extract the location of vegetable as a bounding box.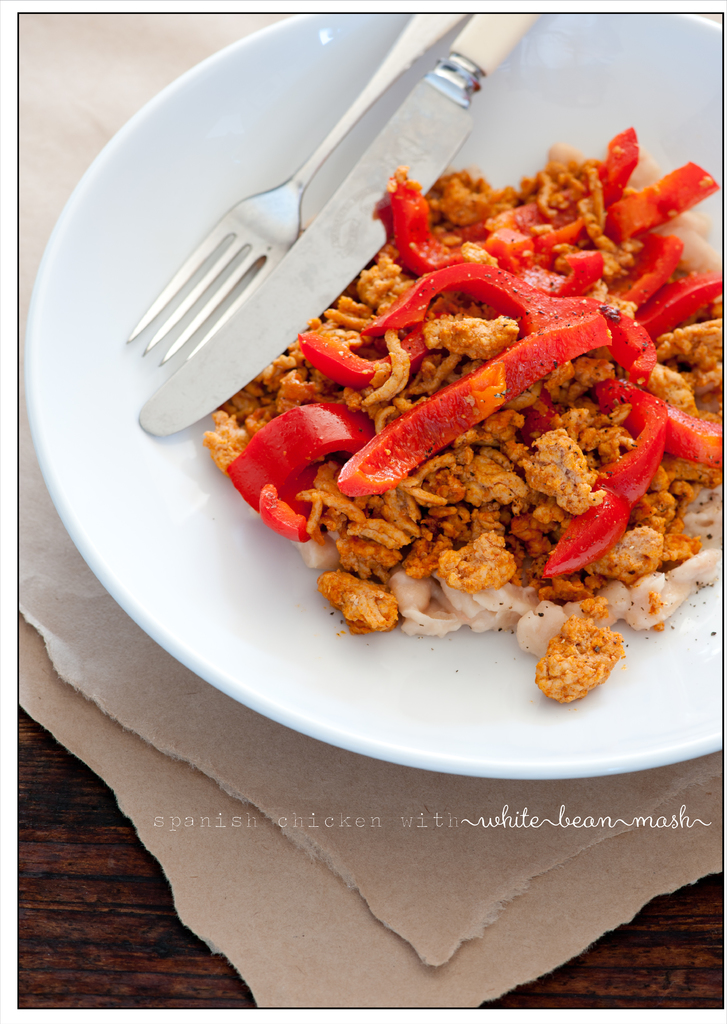
310/326/468/376.
